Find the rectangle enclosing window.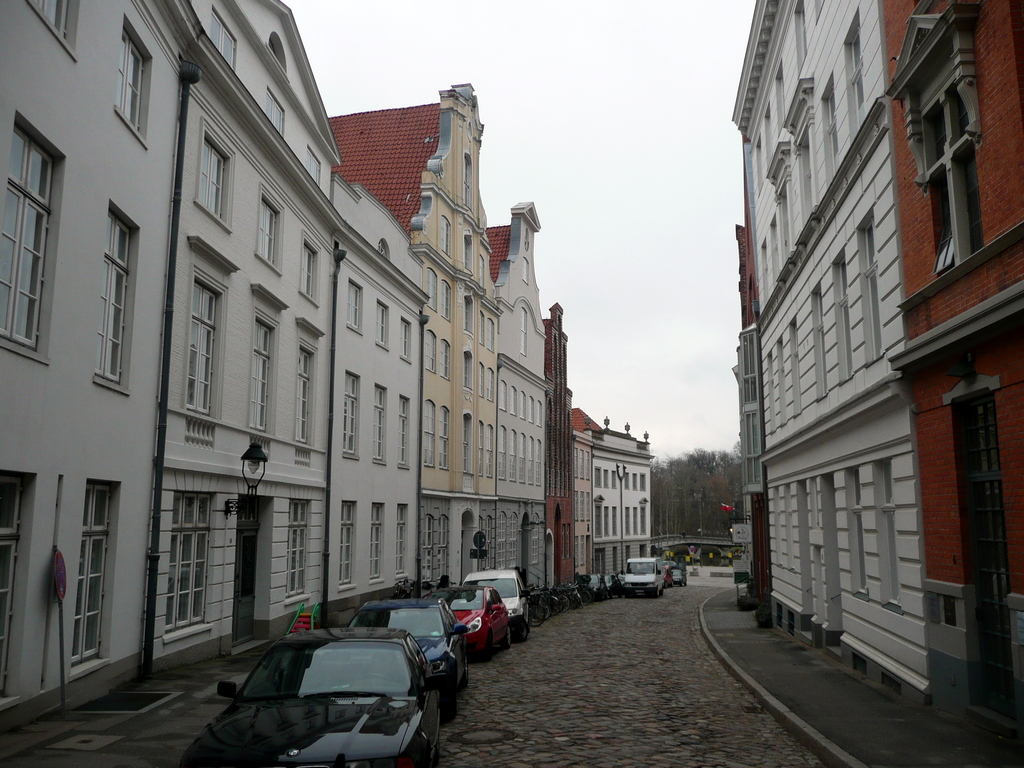
[345,372,362,458].
